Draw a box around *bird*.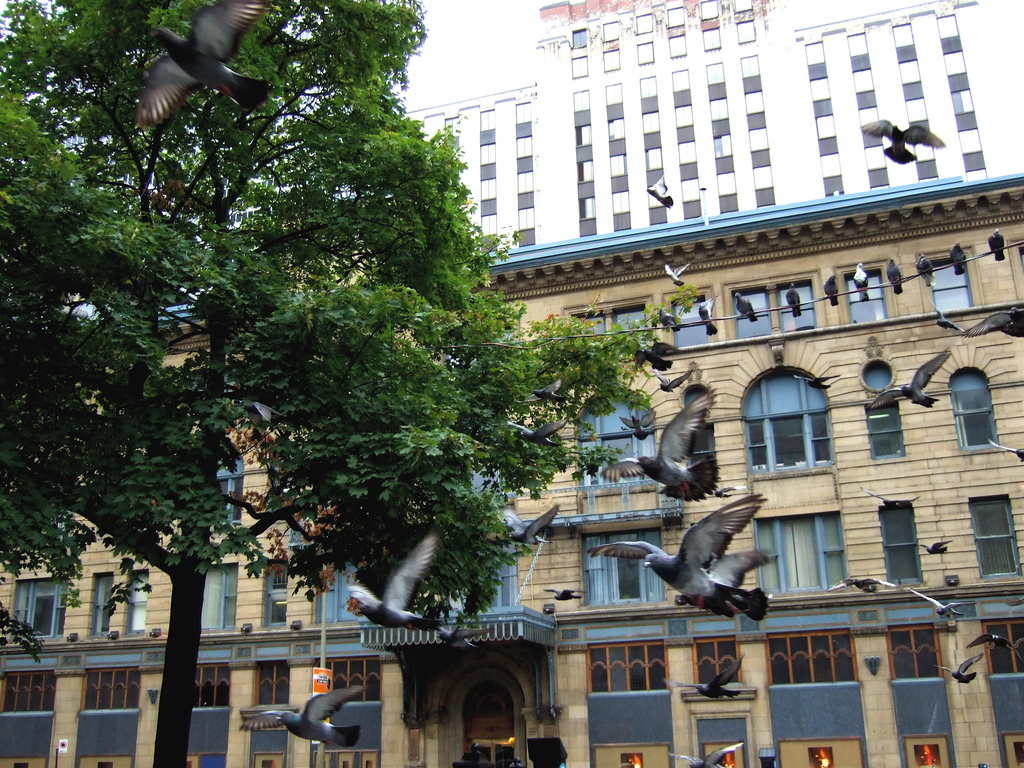
x1=915 y1=256 x2=936 y2=286.
